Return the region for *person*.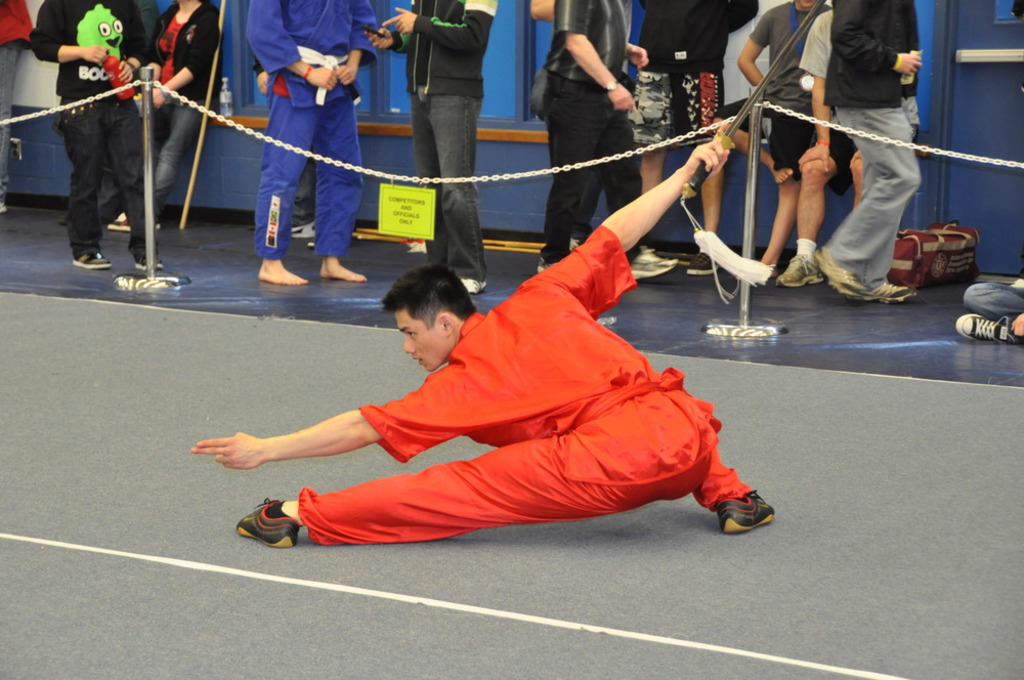
bbox(956, 272, 1023, 341).
